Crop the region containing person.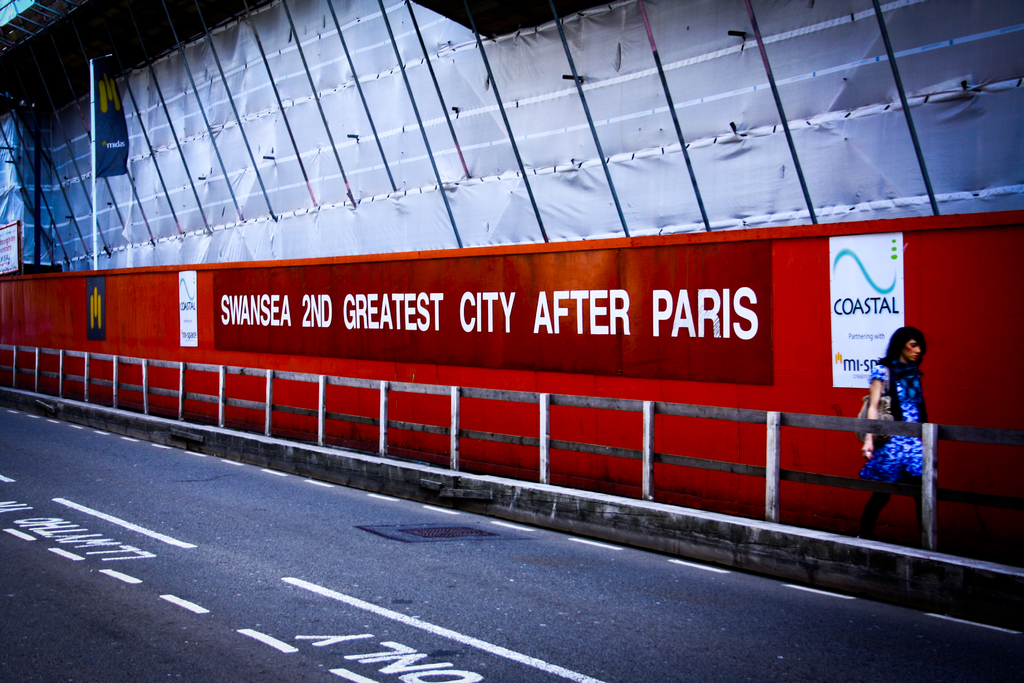
Crop region: select_region(872, 308, 948, 528).
